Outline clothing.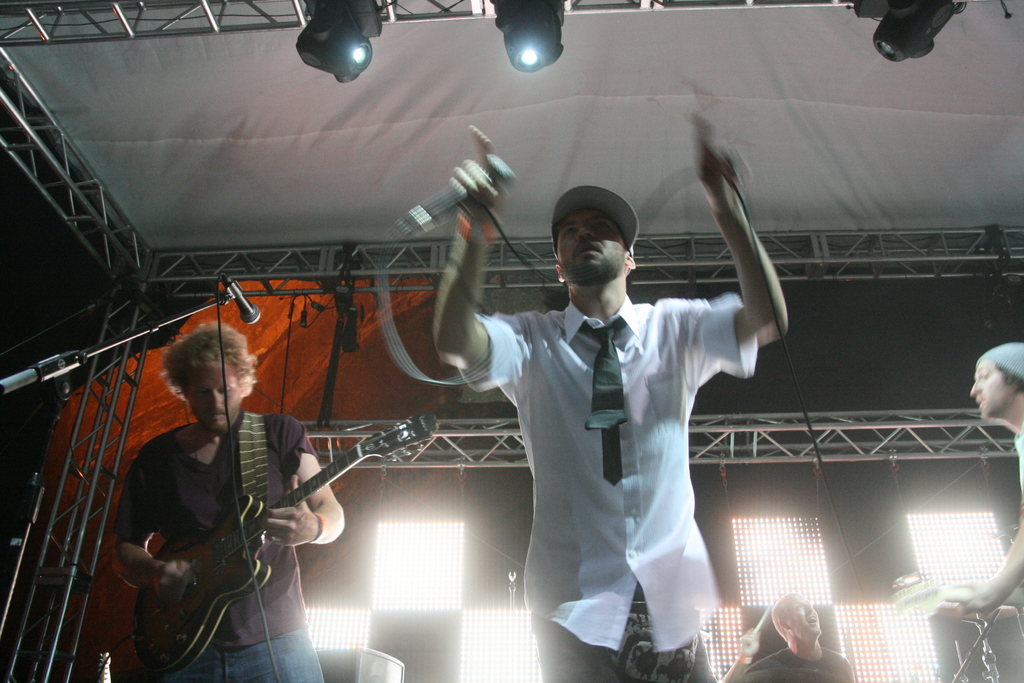
Outline: 1012:411:1023:484.
